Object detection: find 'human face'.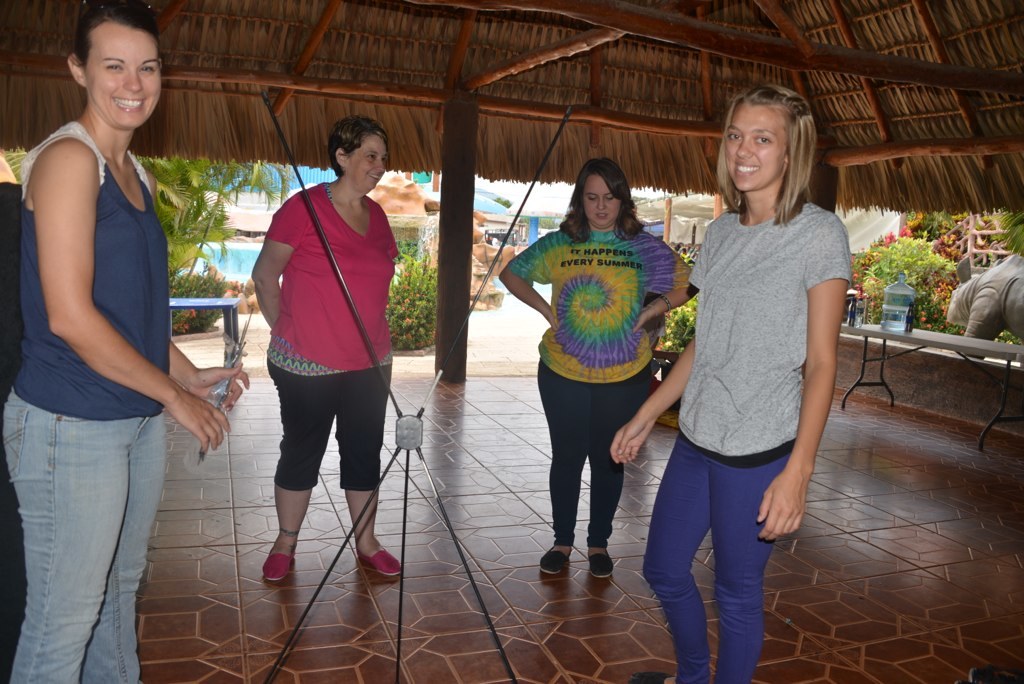
<region>584, 169, 618, 230</region>.
